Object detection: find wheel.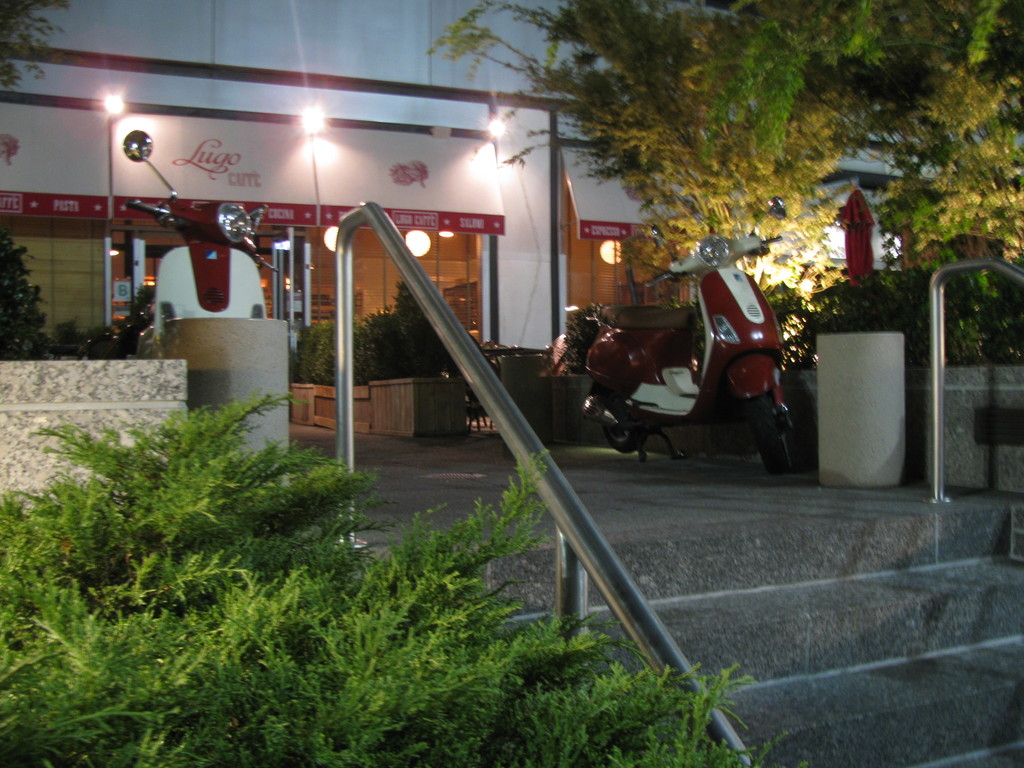
<bbox>750, 396, 789, 475</bbox>.
